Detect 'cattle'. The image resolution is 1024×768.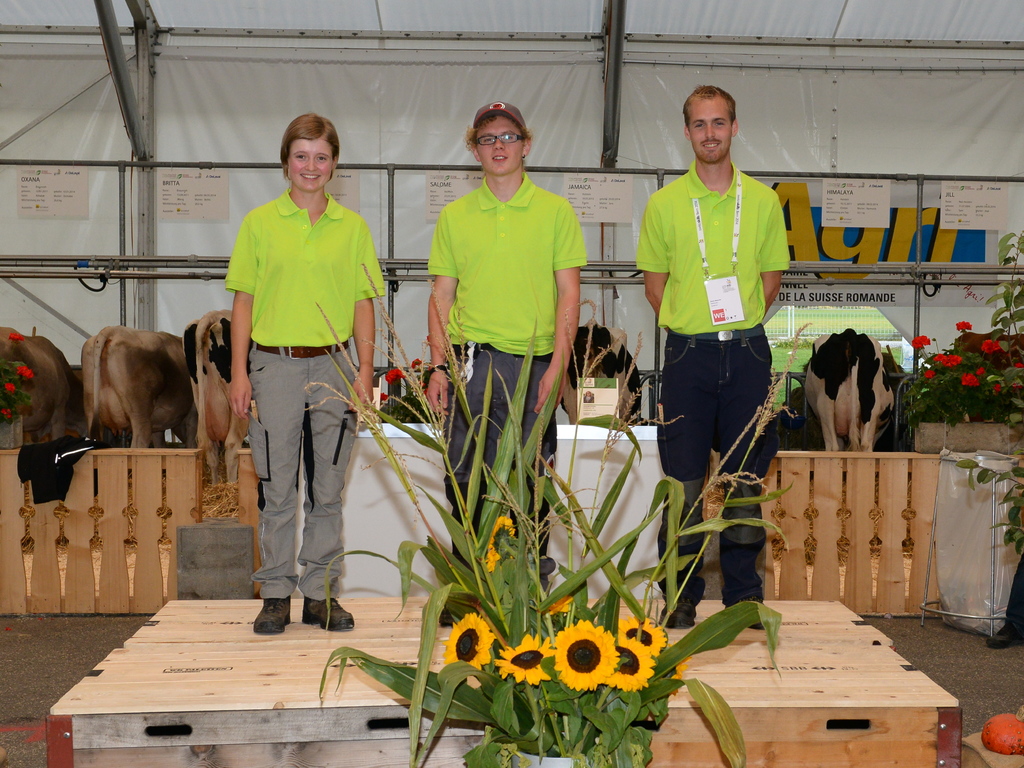
rect(79, 325, 195, 447).
